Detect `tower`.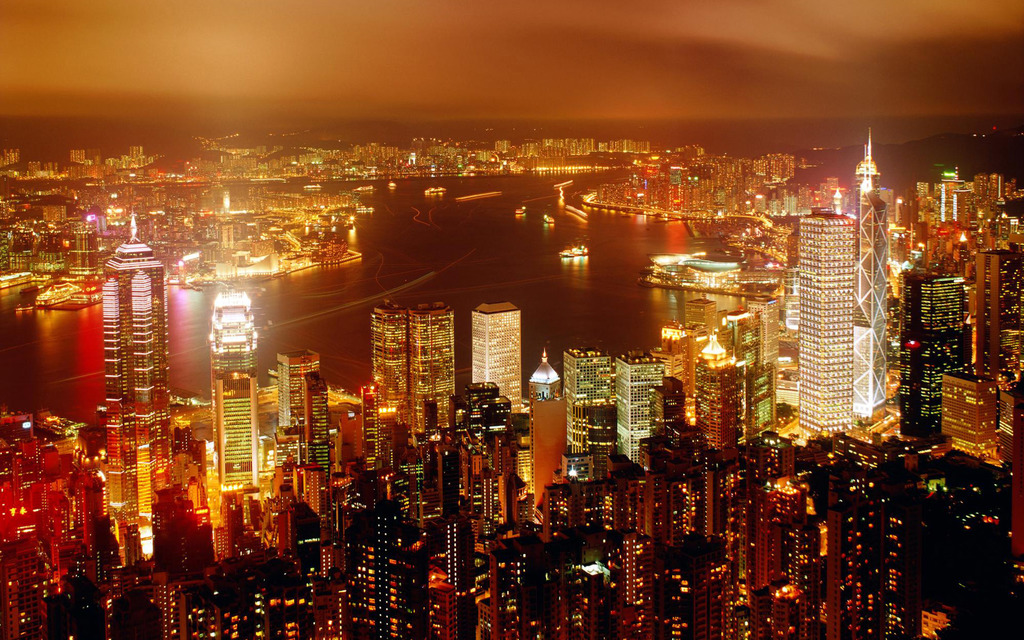
Detected at x1=696 y1=330 x2=754 y2=454.
